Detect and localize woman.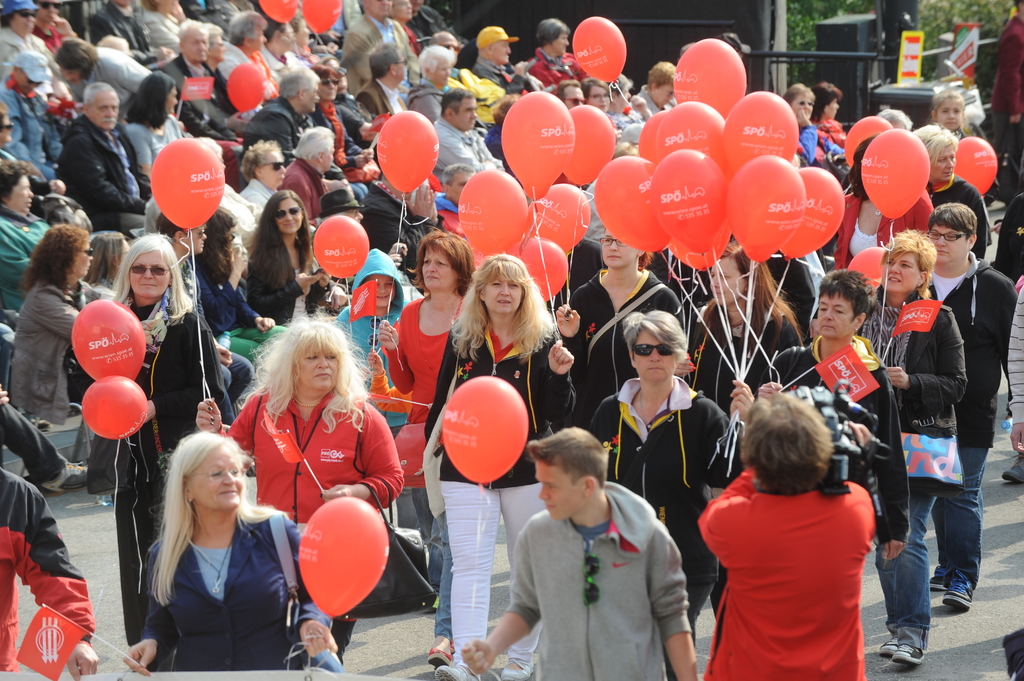
Localized at [376,228,475,670].
